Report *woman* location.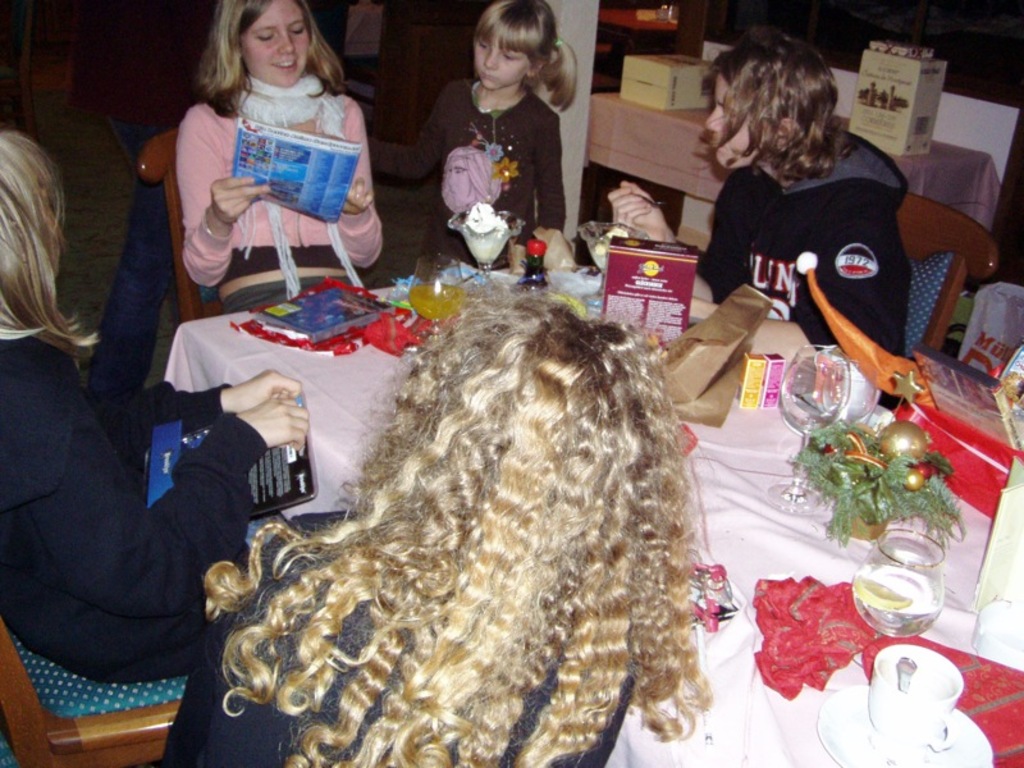
Report: [x1=161, y1=285, x2=691, y2=767].
